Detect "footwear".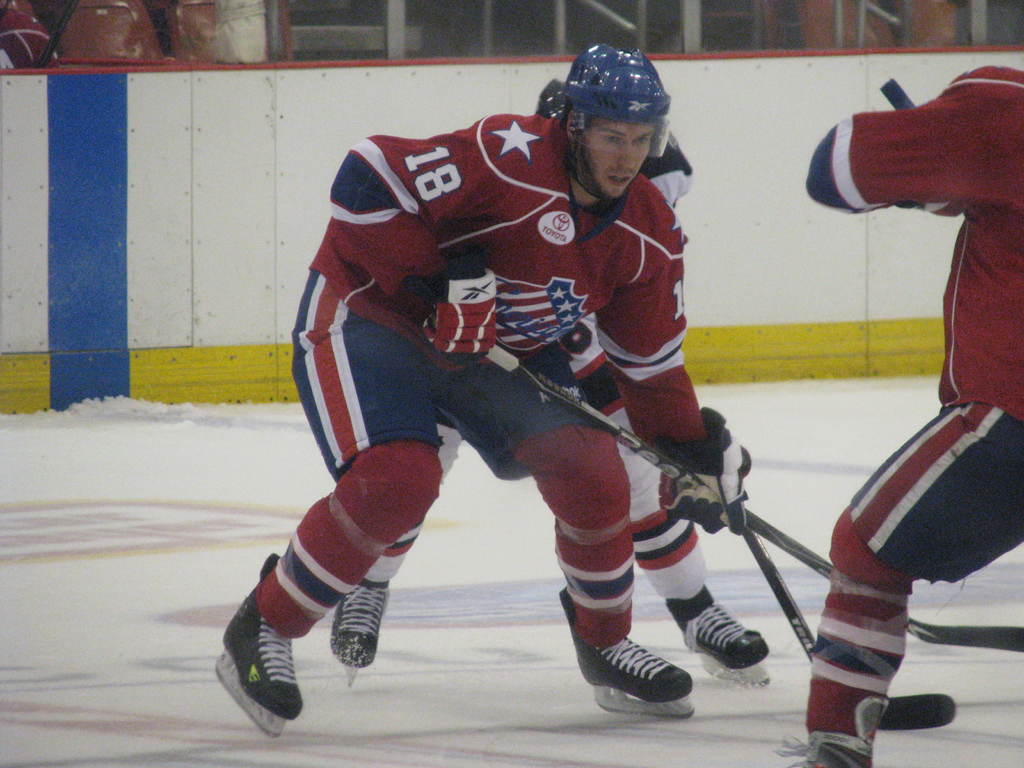
Detected at <bbox>774, 719, 870, 767</bbox>.
